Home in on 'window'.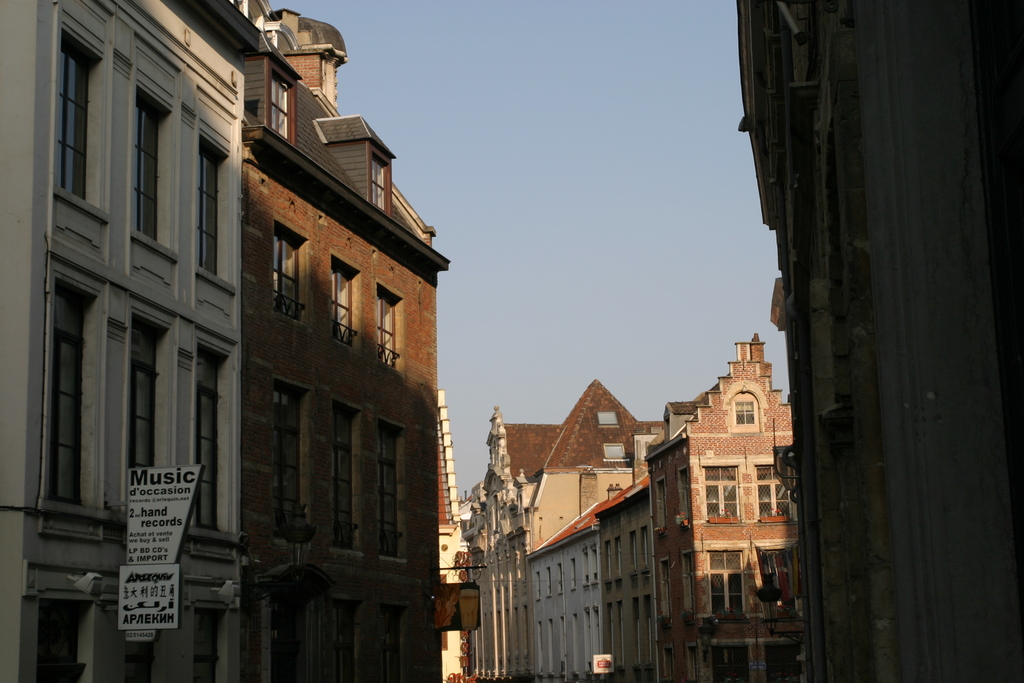
Homed in at {"x1": 641, "y1": 525, "x2": 649, "y2": 564}.
